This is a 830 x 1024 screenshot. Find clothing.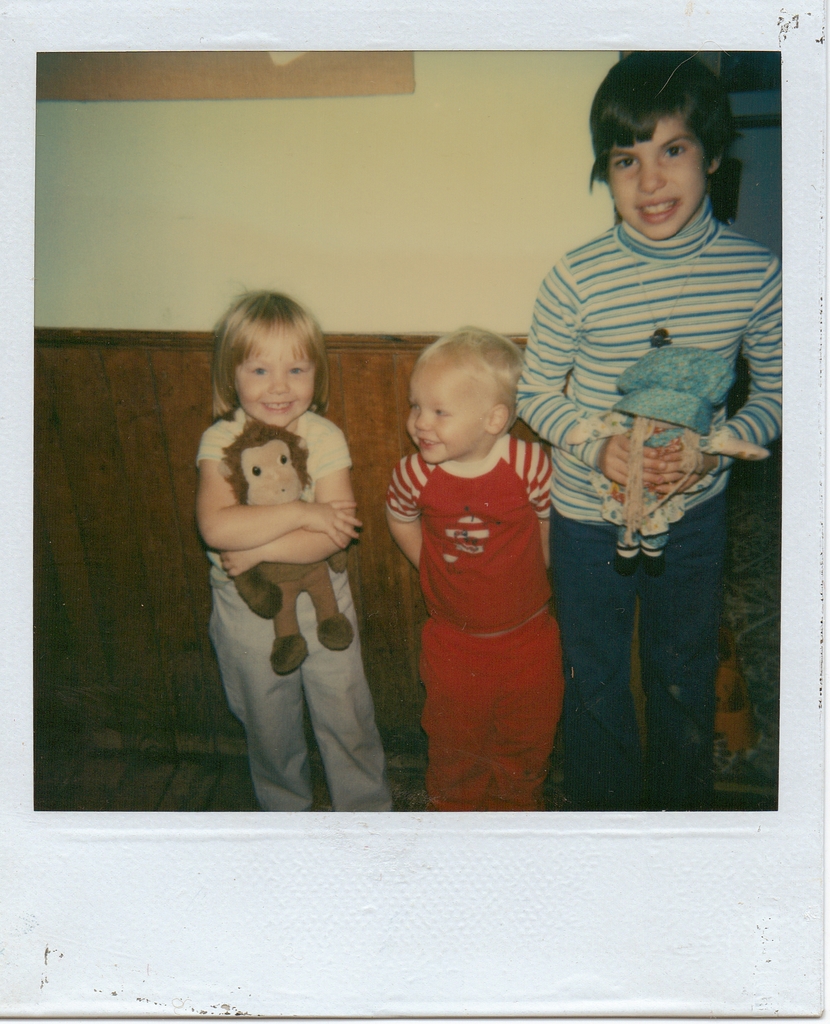
Bounding box: 384/417/558/790.
